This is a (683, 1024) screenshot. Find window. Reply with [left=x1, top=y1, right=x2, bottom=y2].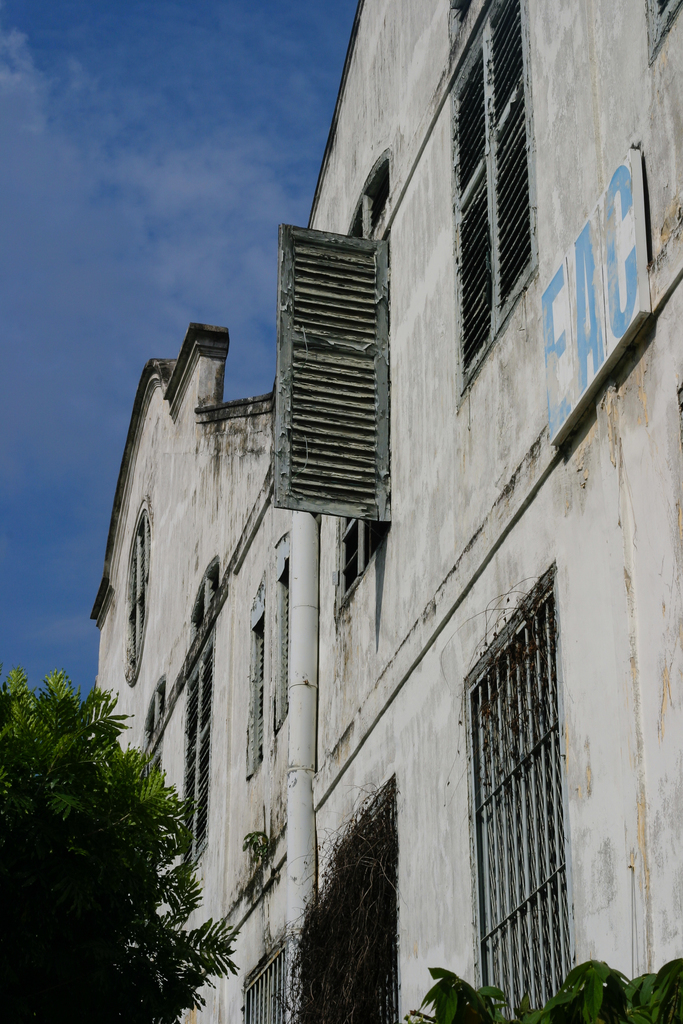
[left=176, top=667, right=206, bottom=870].
